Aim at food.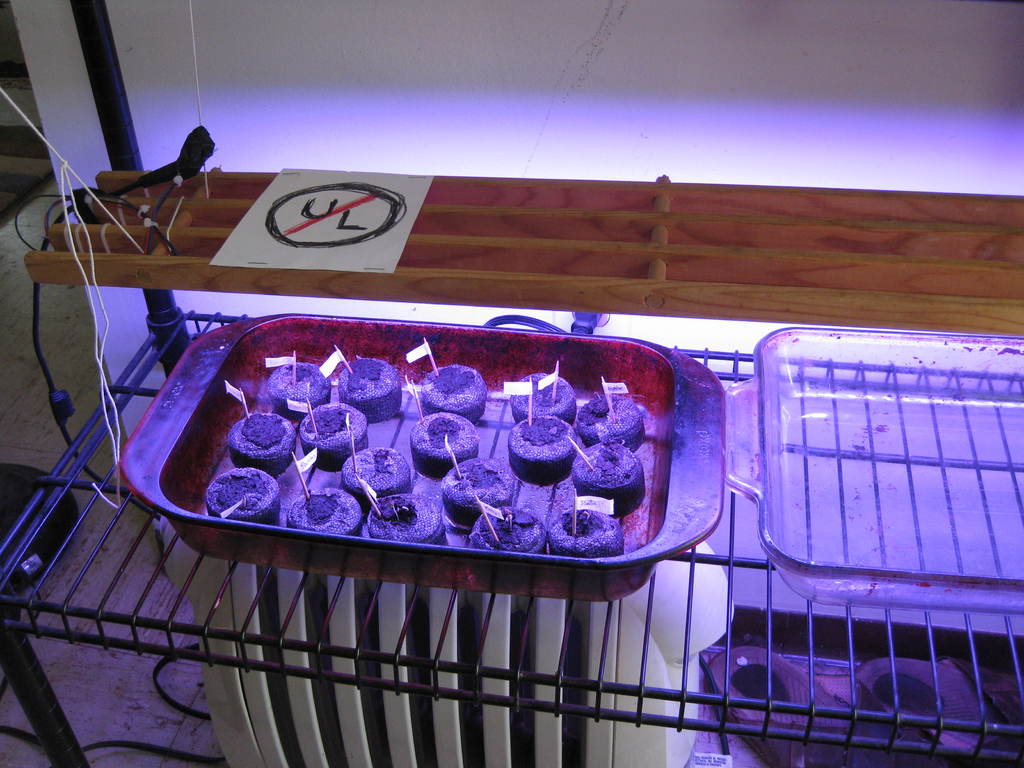
Aimed at crop(365, 488, 450, 547).
